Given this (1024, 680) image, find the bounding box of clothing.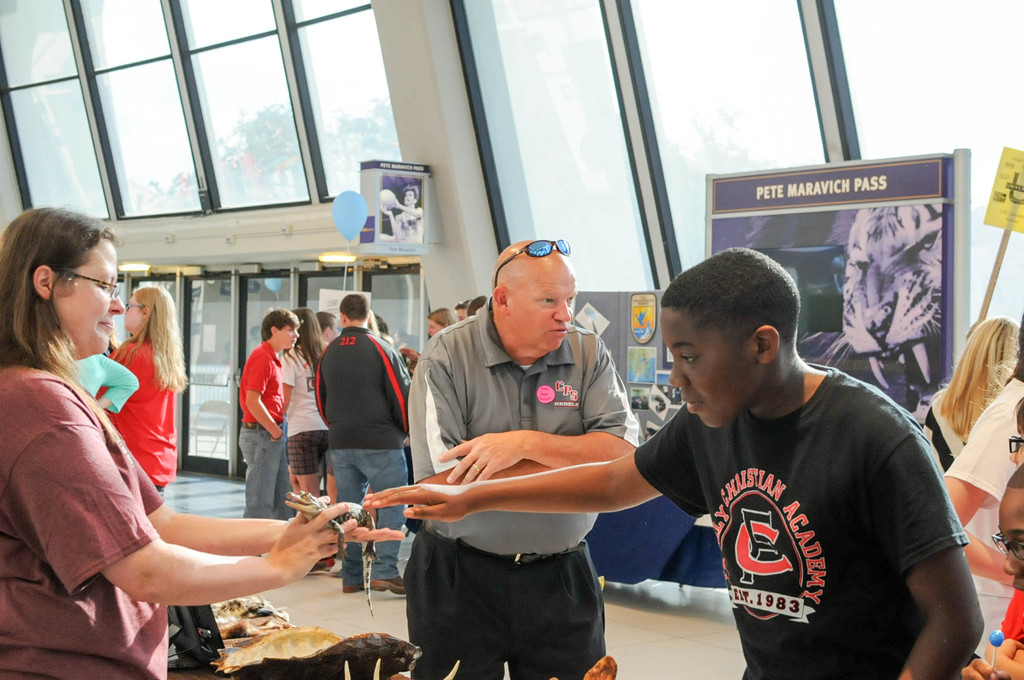
943/369/1023/679.
